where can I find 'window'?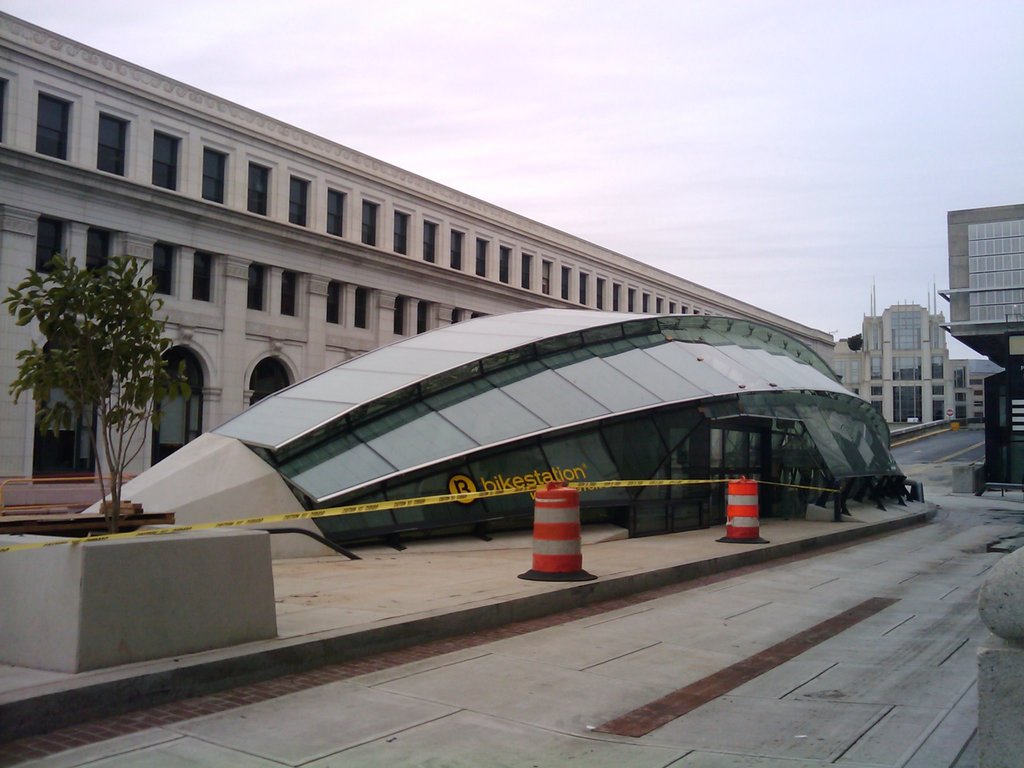
You can find it at bbox=(420, 217, 437, 268).
